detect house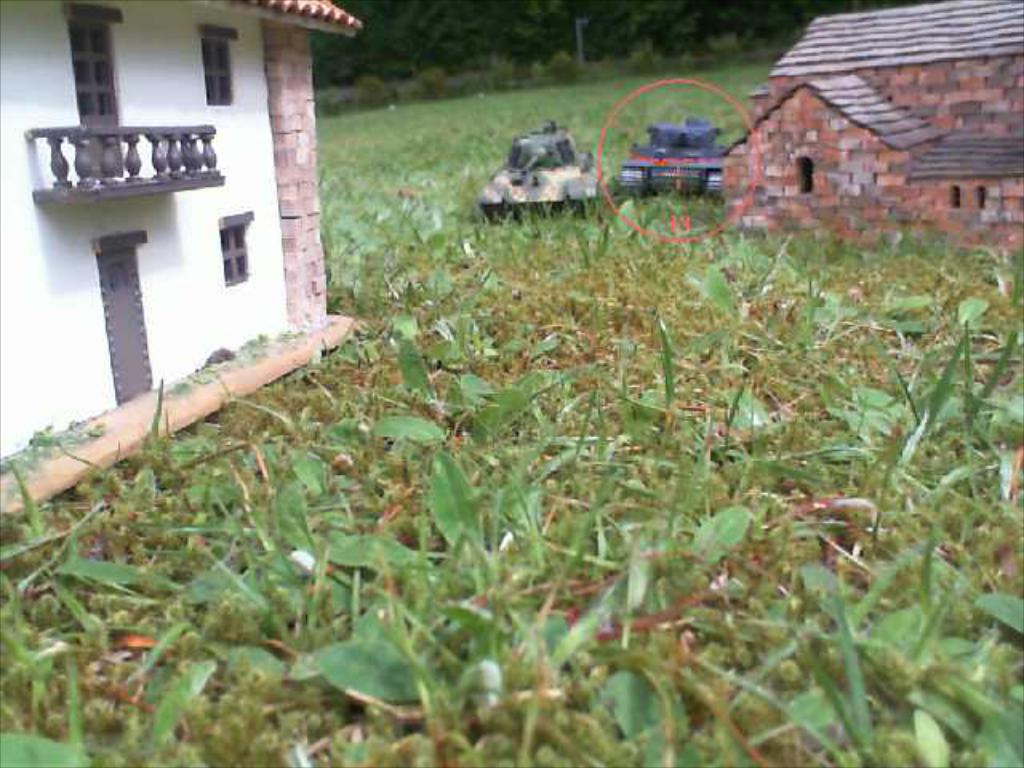
<bbox>715, 0, 1022, 251</bbox>
